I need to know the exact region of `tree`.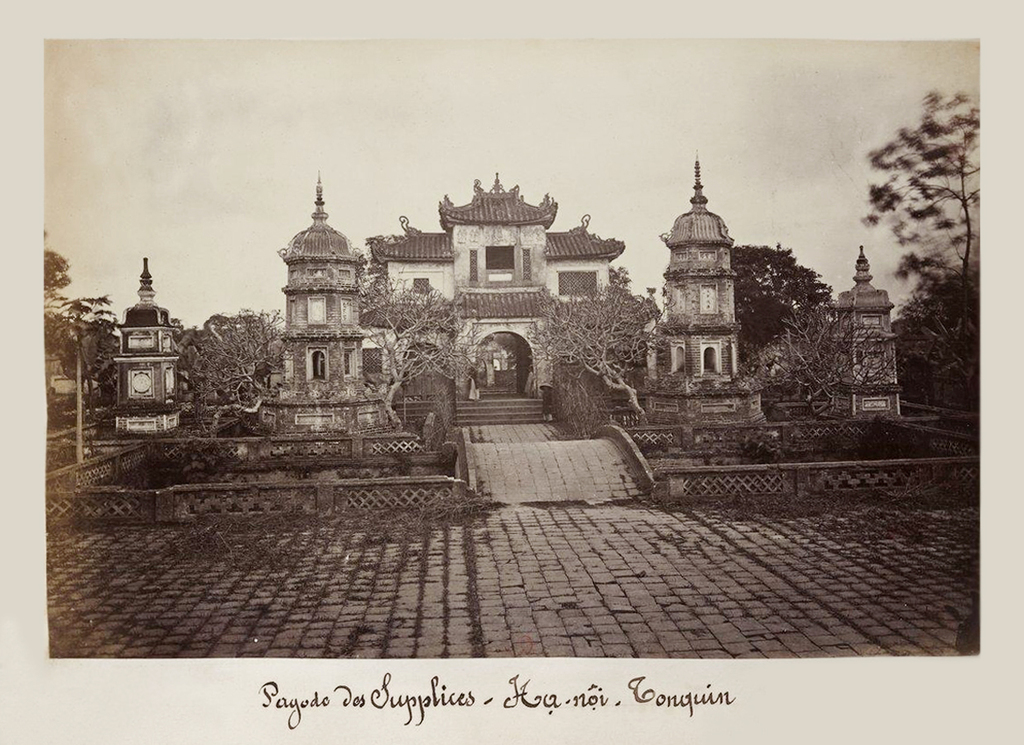
Region: box=[357, 276, 476, 430].
